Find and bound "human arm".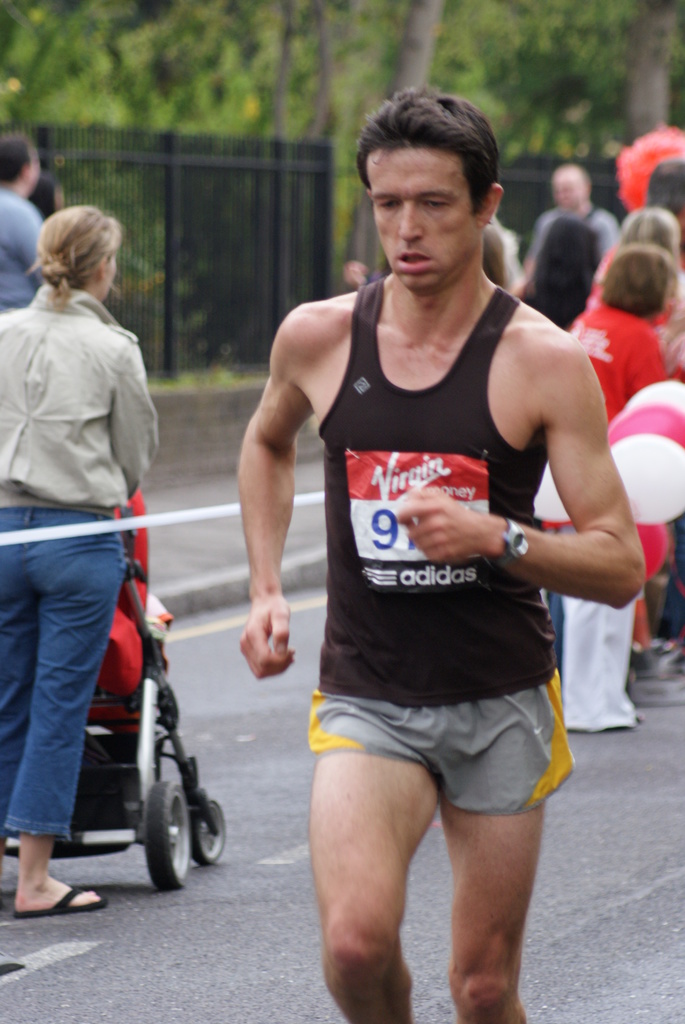
Bound: 594,199,636,273.
